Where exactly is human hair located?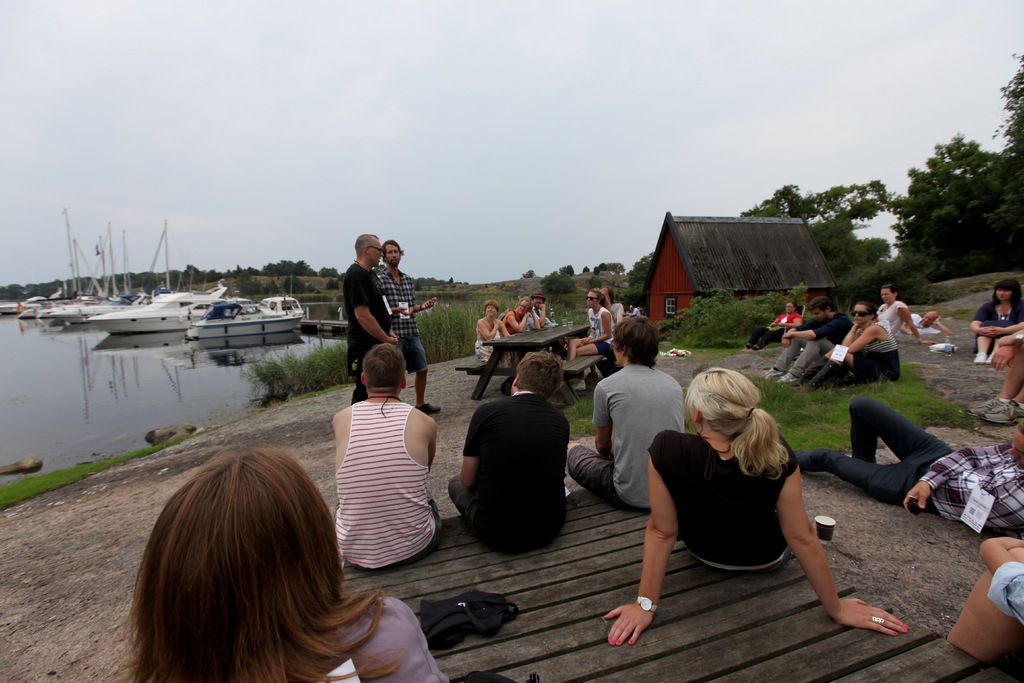
Its bounding box is 517/294/531/313.
